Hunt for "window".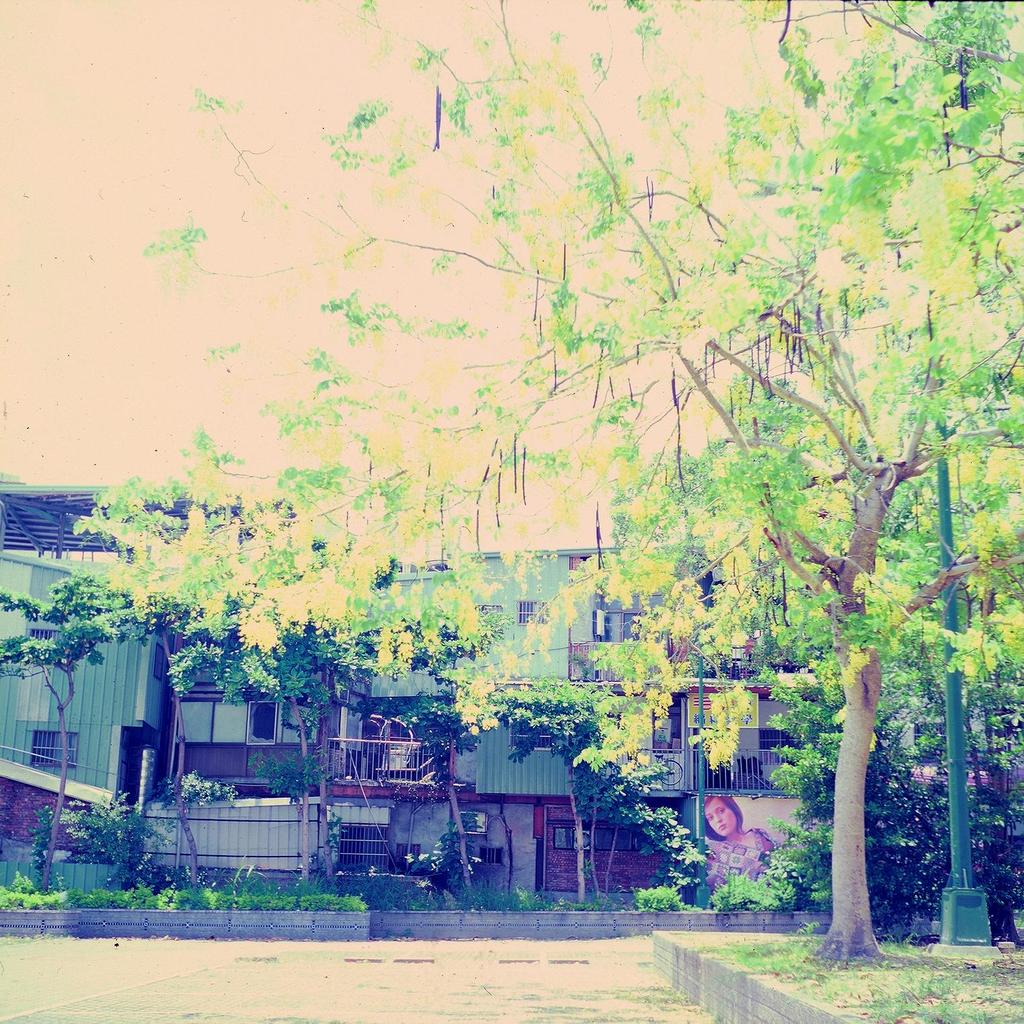
Hunted down at Rect(479, 846, 500, 864).
